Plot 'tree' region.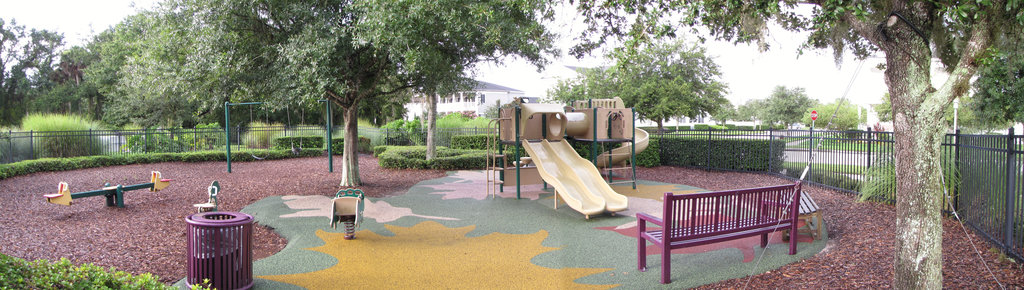
Plotted at pyautogui.locateOnScreen(943, 6, 1023, 118).
